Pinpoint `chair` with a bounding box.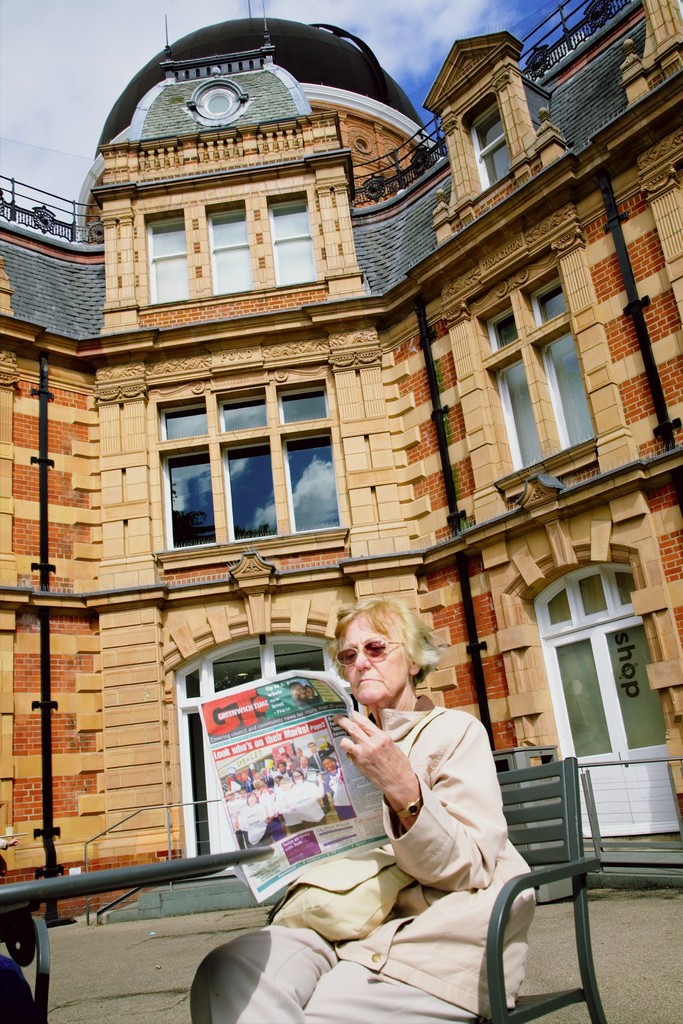
(x1=493, y1=758, x2=611, y2=1023).
